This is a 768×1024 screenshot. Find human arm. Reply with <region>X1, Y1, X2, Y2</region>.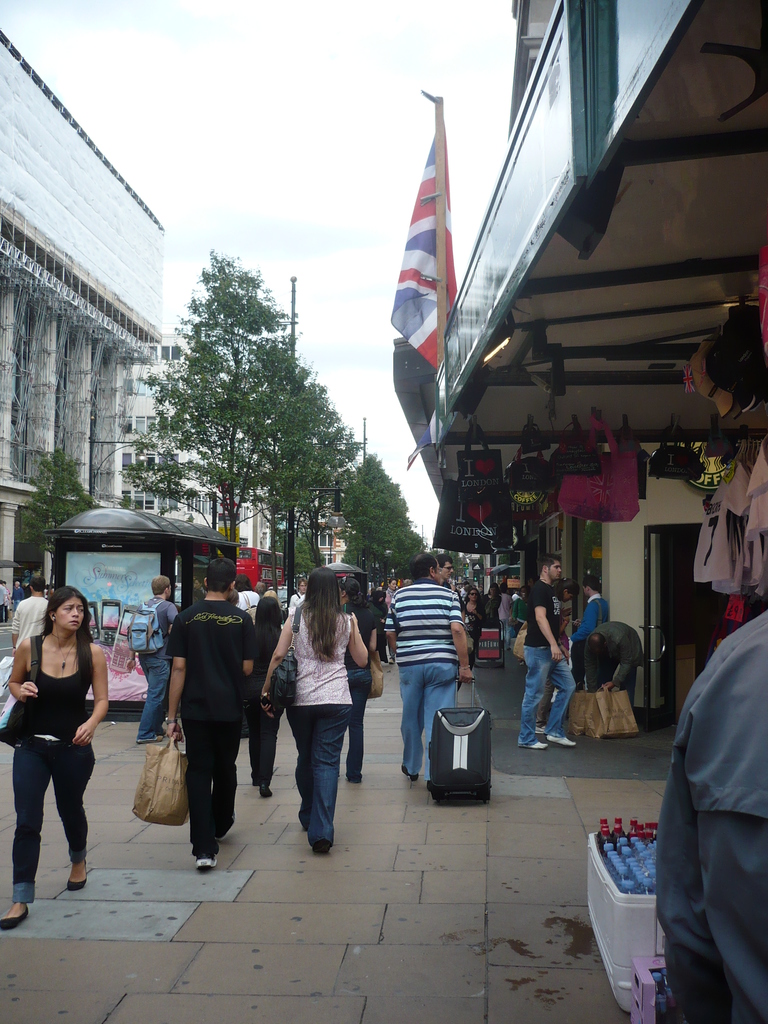
<region>378, 595, 397, 659</region>.
